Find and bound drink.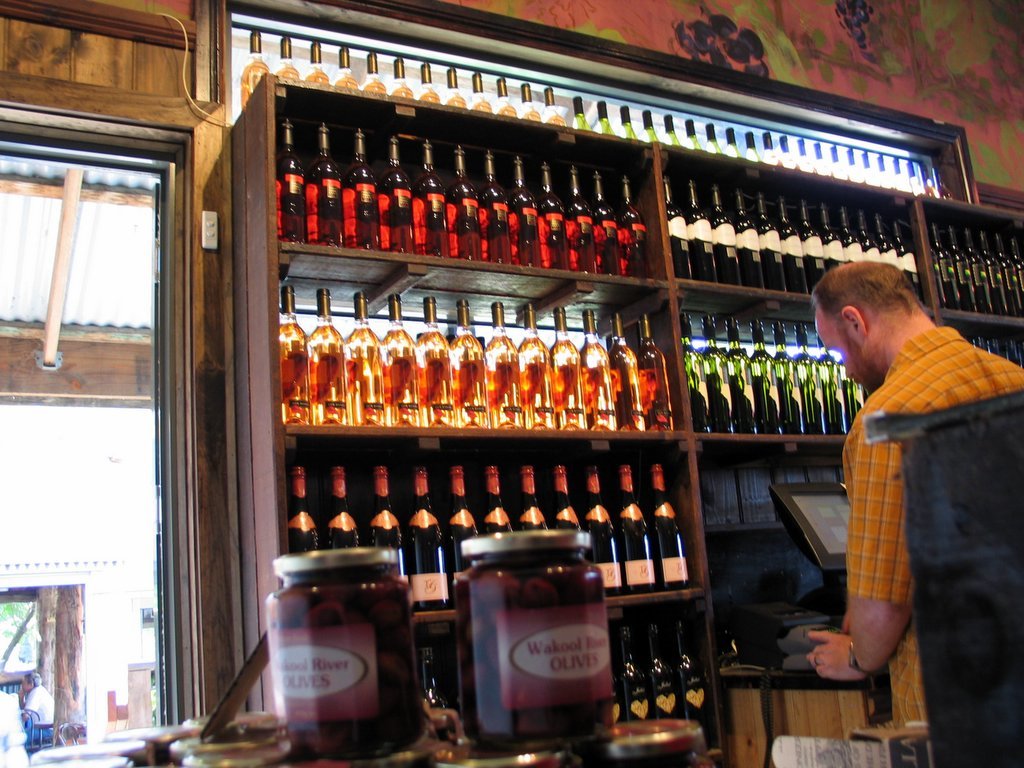
Bound: [x1=520, y1=464, x2=549, y2=526].
